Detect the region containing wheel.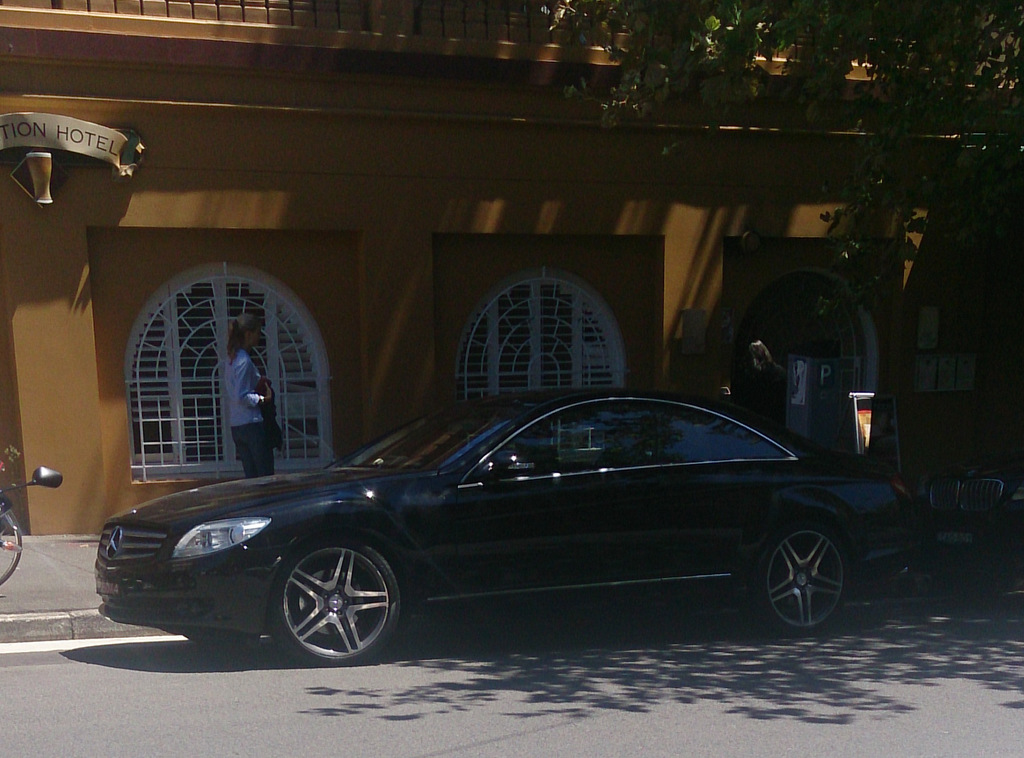
<box>748,520,842,634</box>.
